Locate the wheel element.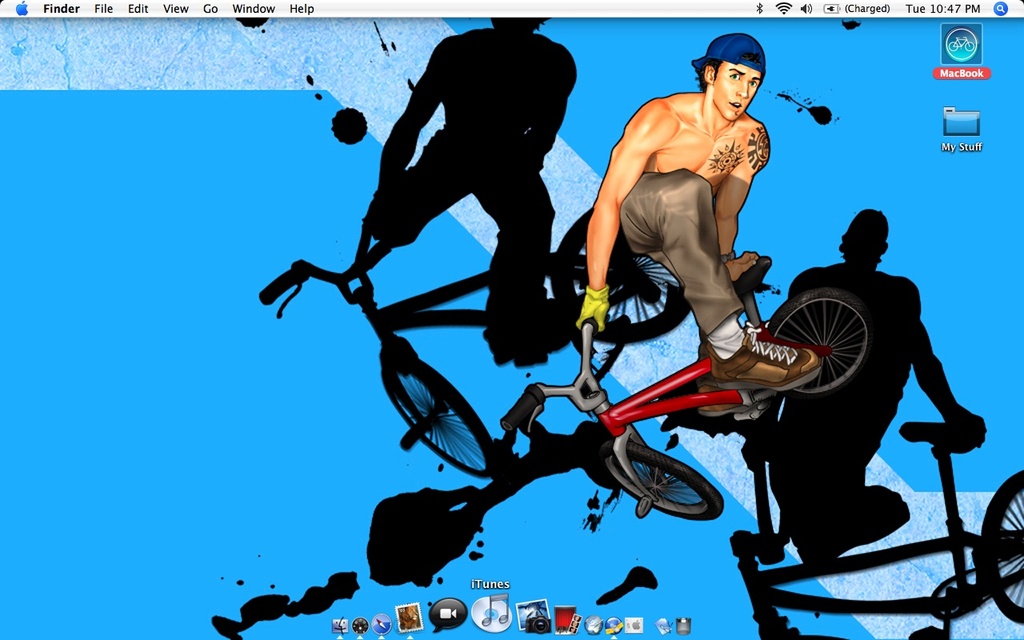
Element bbox: 974,467,1023,626.
